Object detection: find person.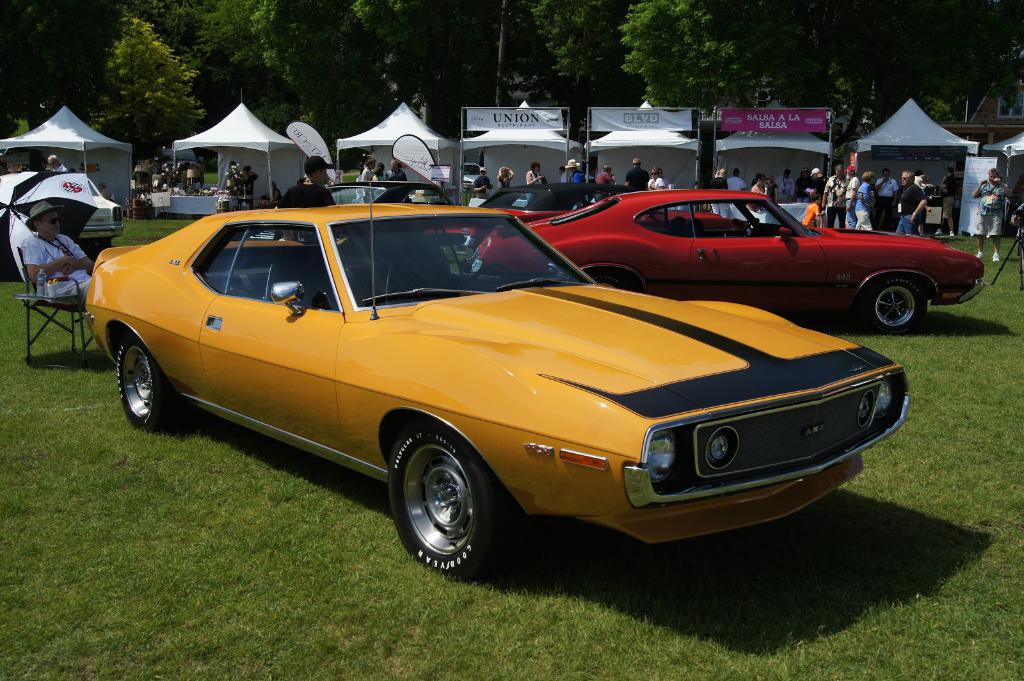
{"left": 282, "top": 154, "right": 336, "bottom": 245}.
